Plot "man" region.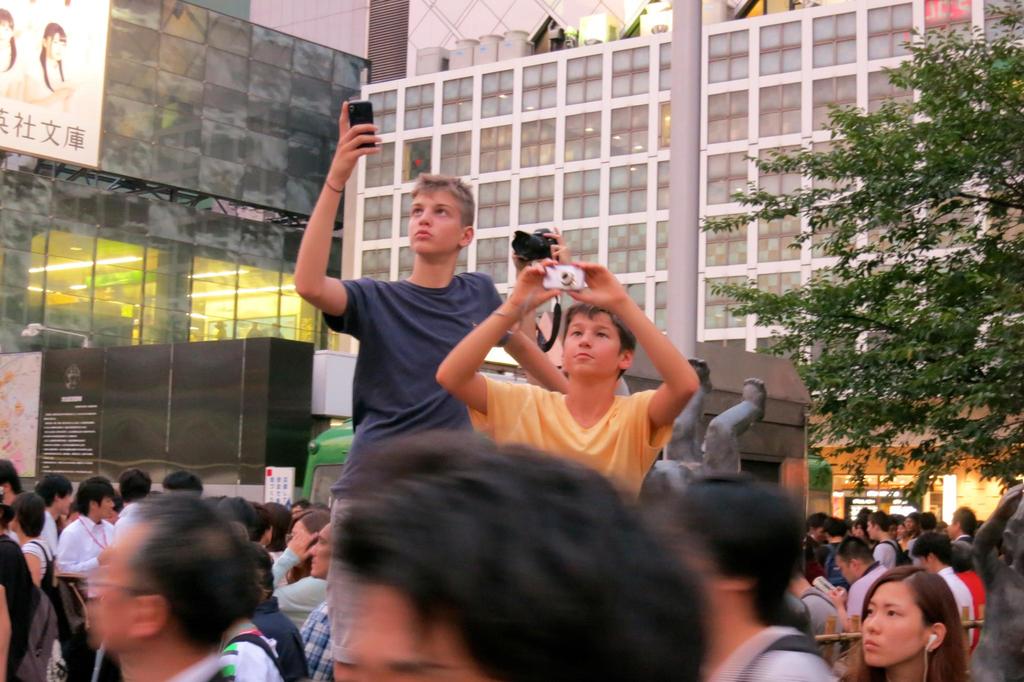
Plotted at <box>324,434,713,681</box>.
